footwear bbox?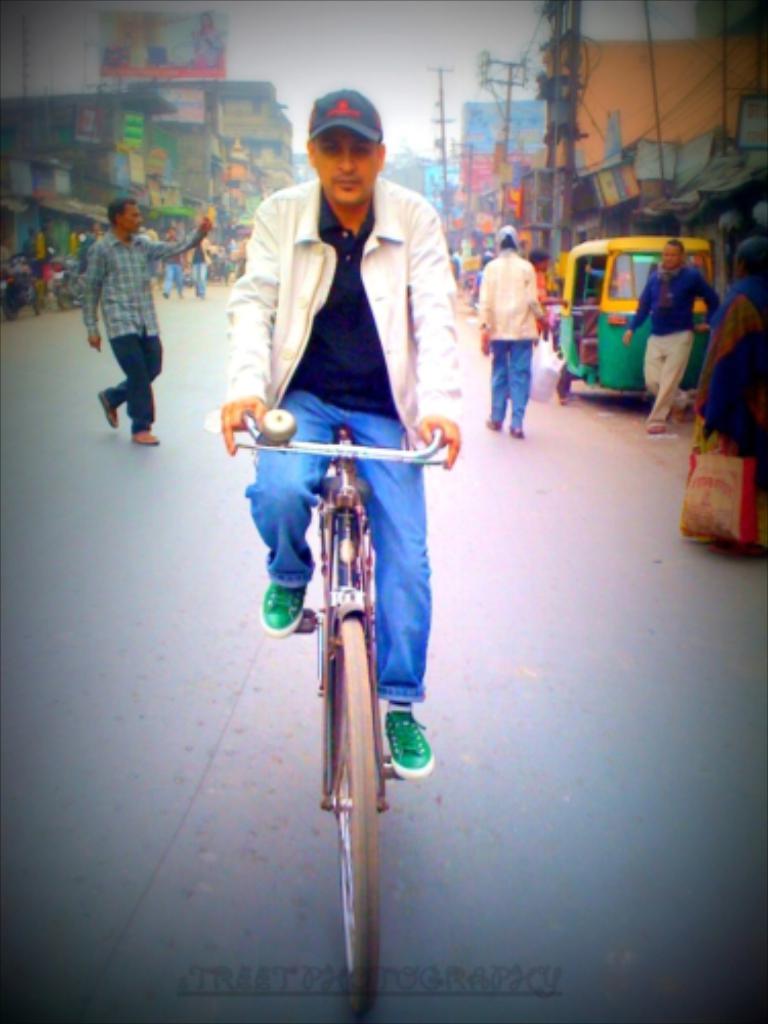
box=[385, 696, 434, 780]
